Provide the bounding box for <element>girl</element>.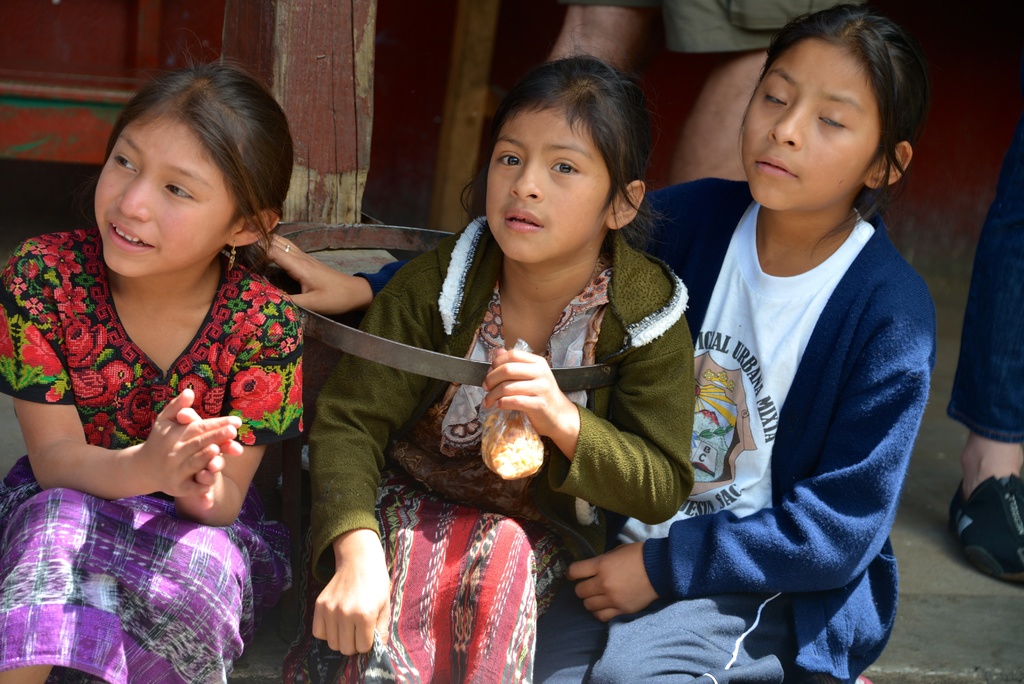
x1=297, y1=57, x2=699, y2=683.
